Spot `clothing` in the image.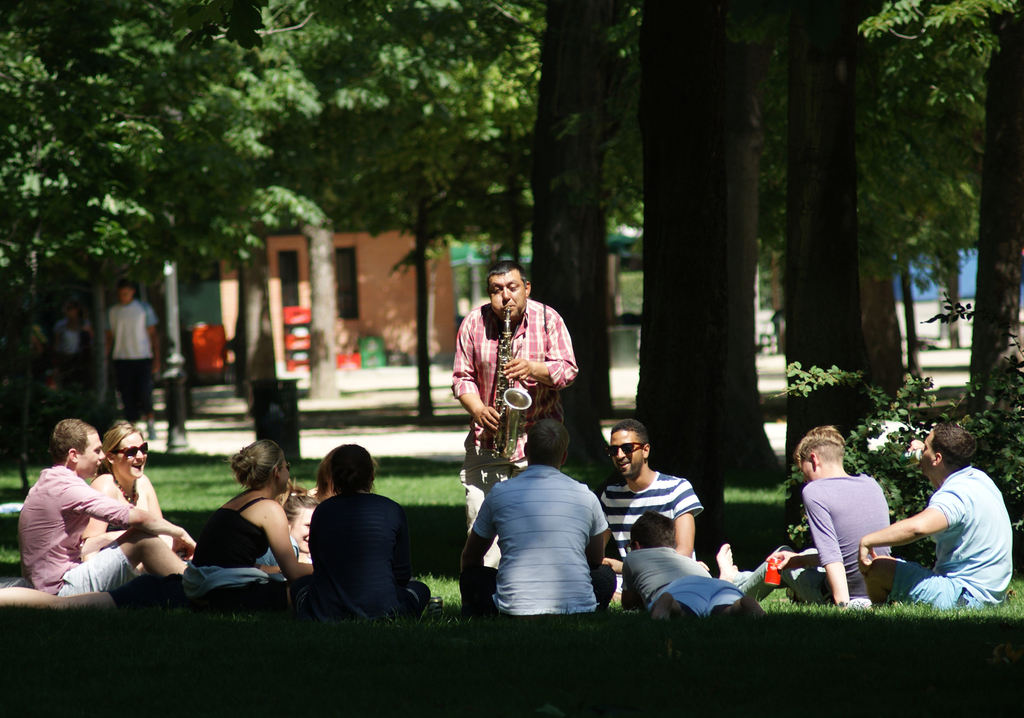
`clothing` found at crop(637, 543, 748, 612).
